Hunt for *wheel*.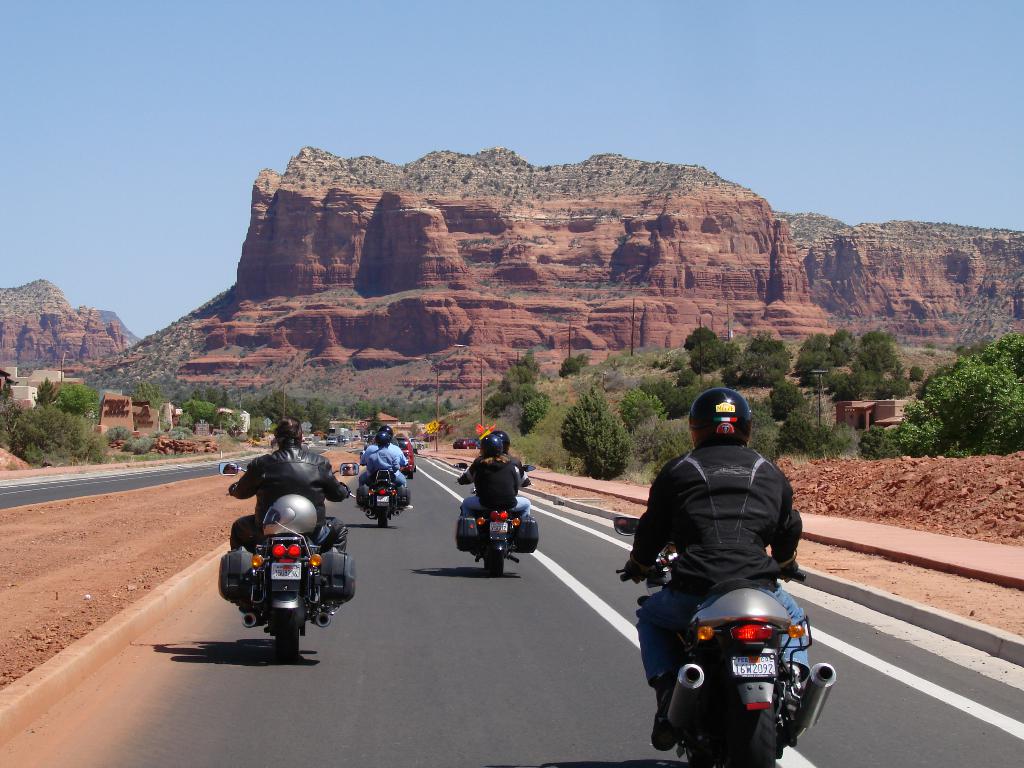
Hunted down at BBox(486, 548, 507, 577).
